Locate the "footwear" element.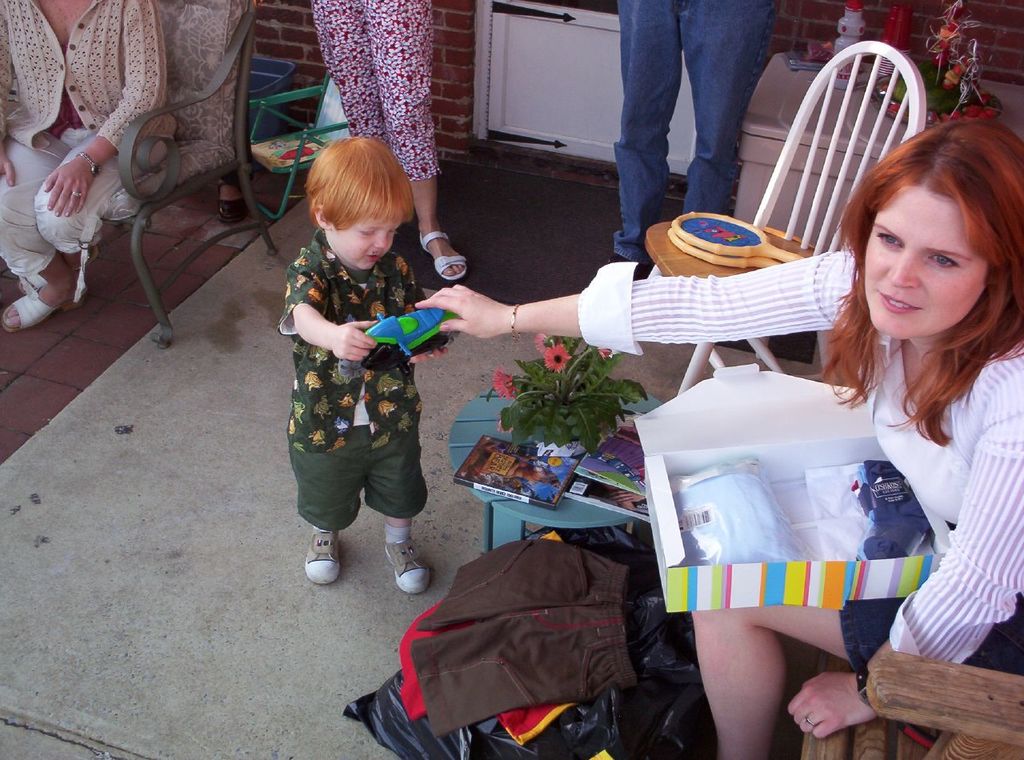
Element bbox: locate(609, 242, 641, 258).
